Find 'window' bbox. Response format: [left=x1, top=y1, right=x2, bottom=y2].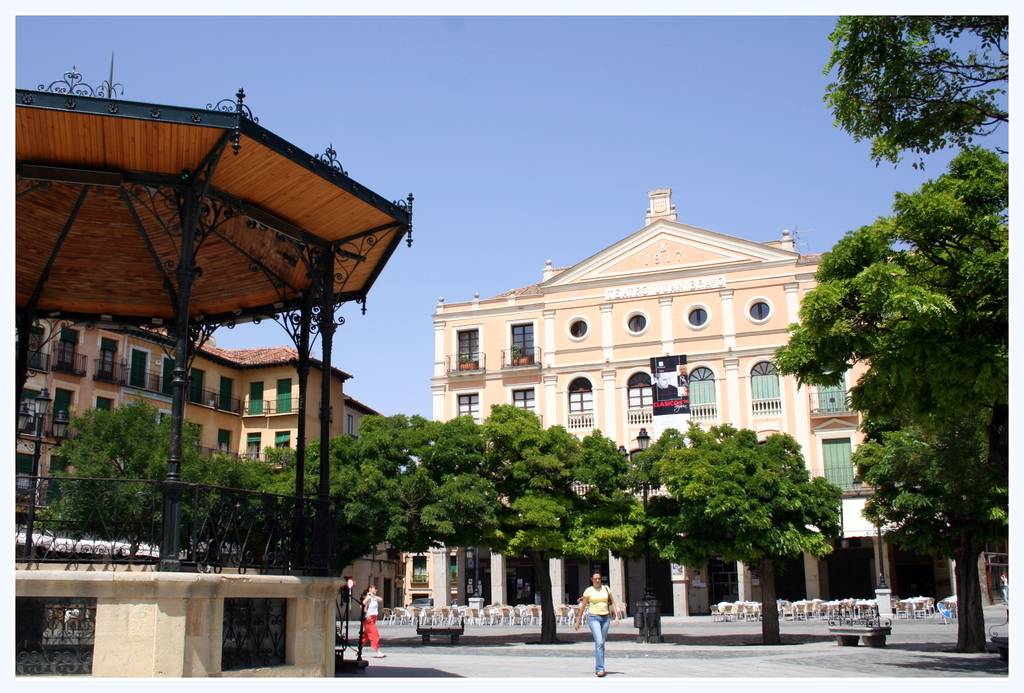
[left=158, top=356, right=180, bottom=401].
